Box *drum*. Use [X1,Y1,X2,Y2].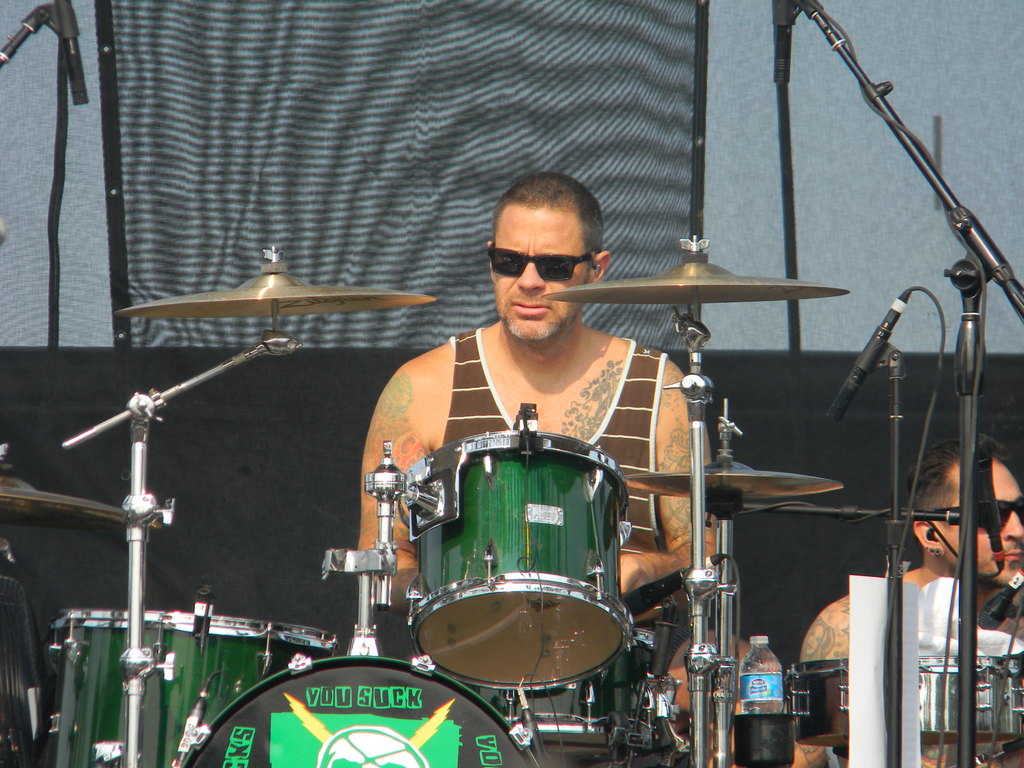
[181,655,543,767].
